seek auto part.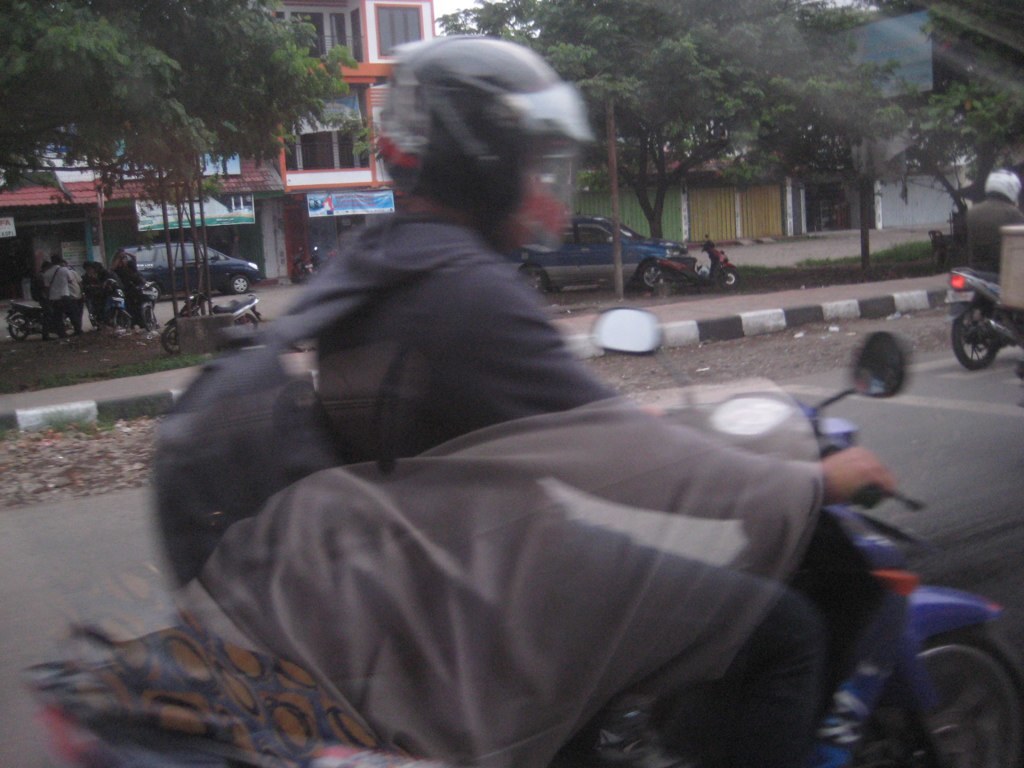
<box>117,268,163,307</box>.
